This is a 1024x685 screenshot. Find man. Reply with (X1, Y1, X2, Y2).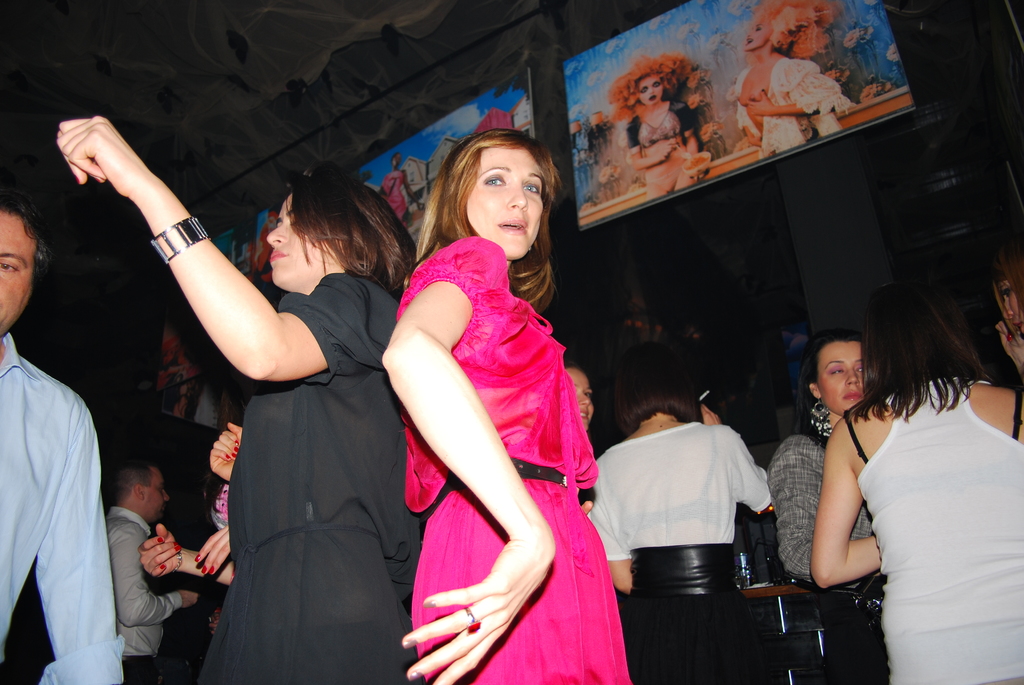
(0, 175, 131, 684).
